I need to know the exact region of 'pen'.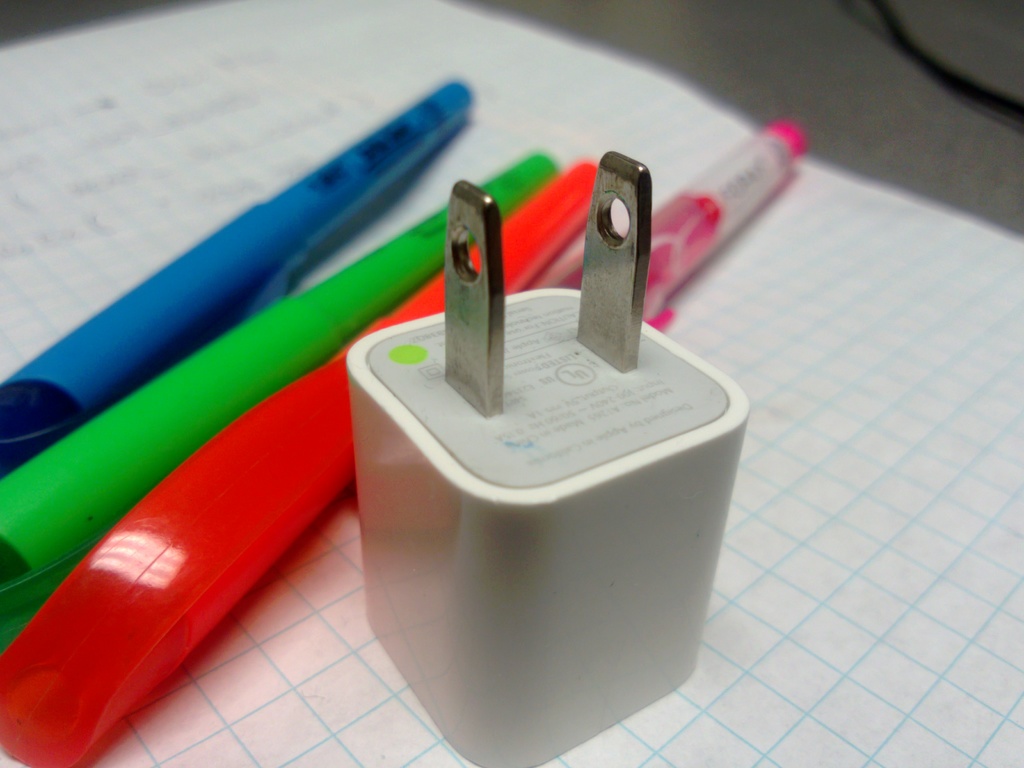
Region: BBox(572, 114, 808, 341).
